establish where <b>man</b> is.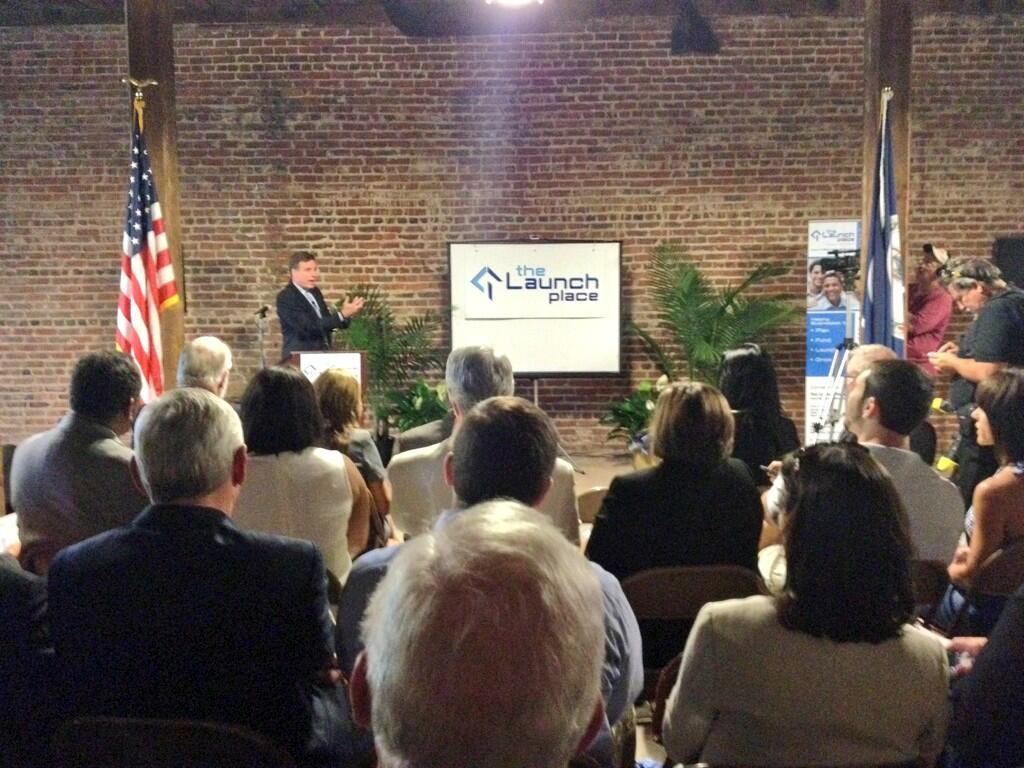
Established at bbox(0, 551, 46, 767).
